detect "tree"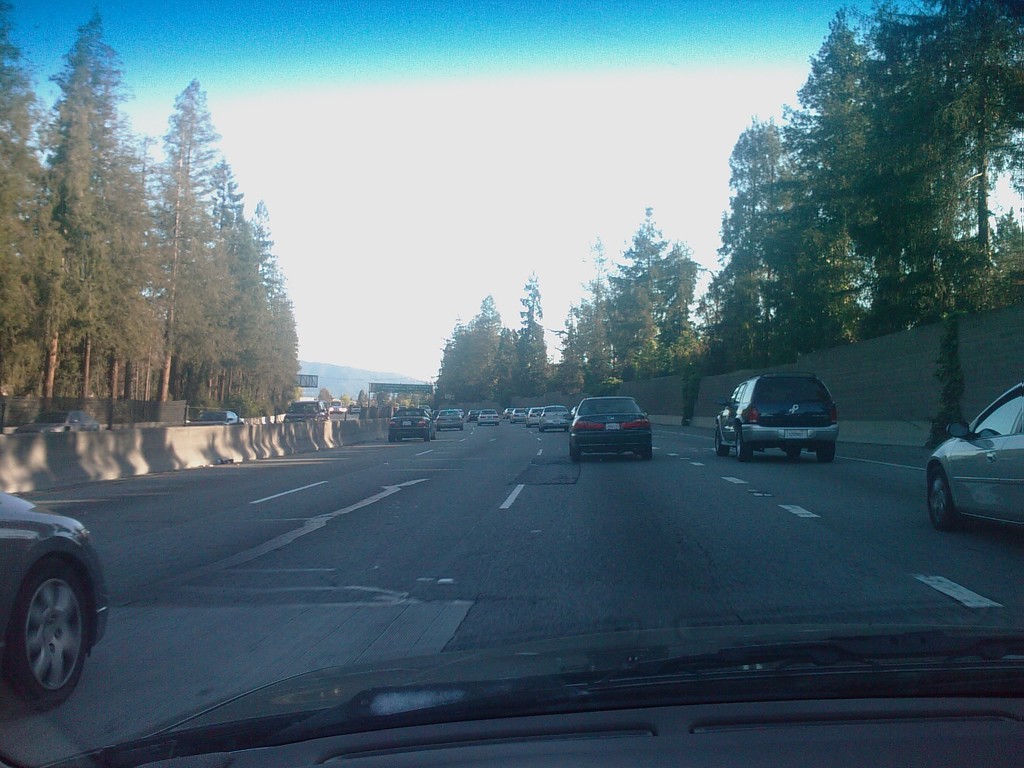
l=564, t=239, r=614, b=383
